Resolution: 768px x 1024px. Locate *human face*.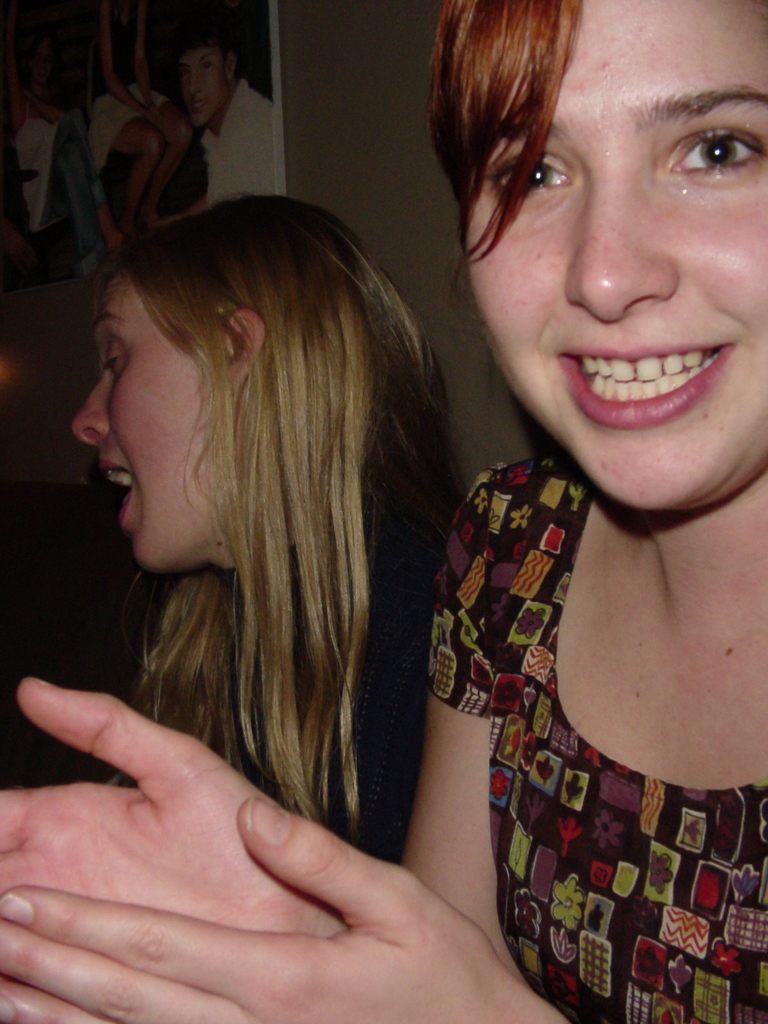
x1=466 y1=1 x2=767 y2=521.
